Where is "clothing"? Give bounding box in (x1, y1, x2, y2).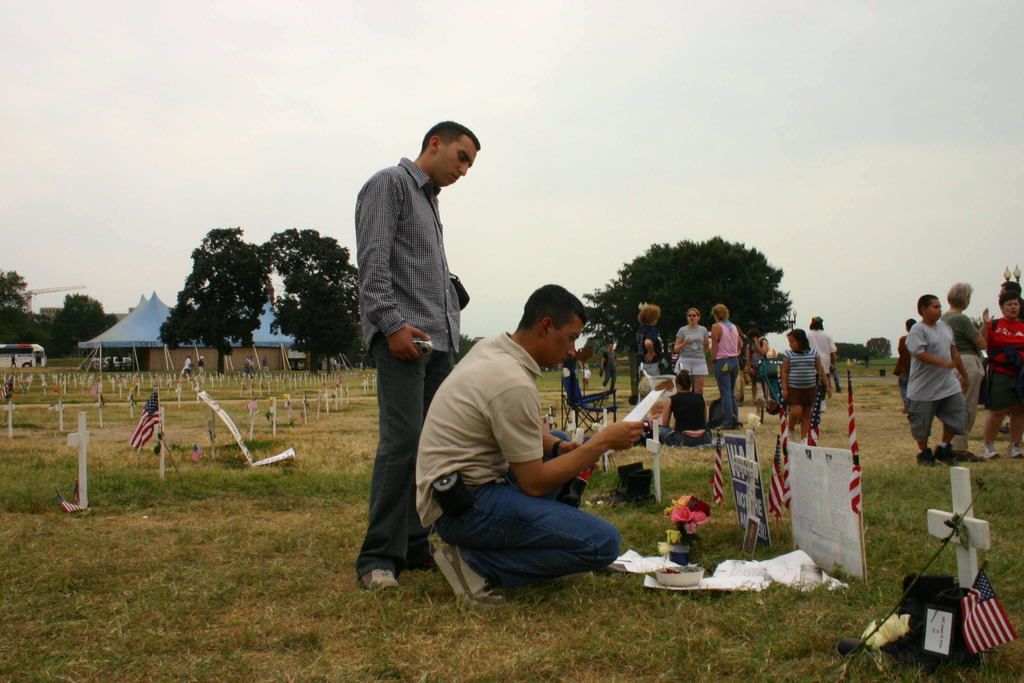
(413, 331, 622, 587).
